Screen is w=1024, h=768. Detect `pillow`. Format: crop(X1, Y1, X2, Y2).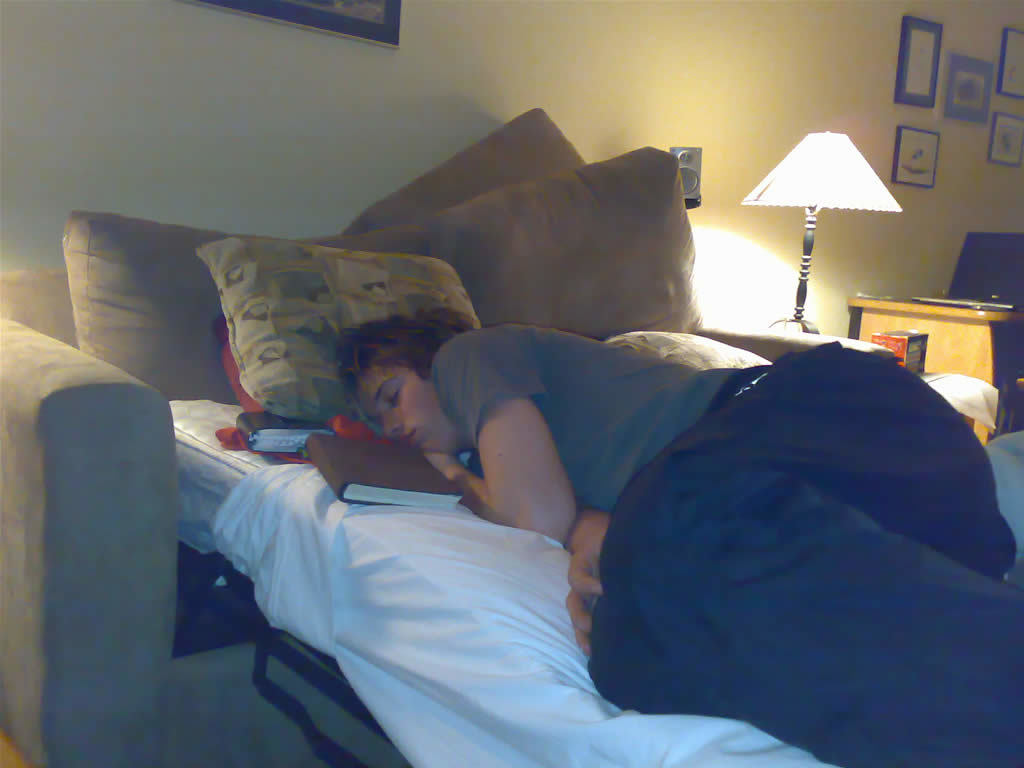
crop(193, 237, 457, 431).
